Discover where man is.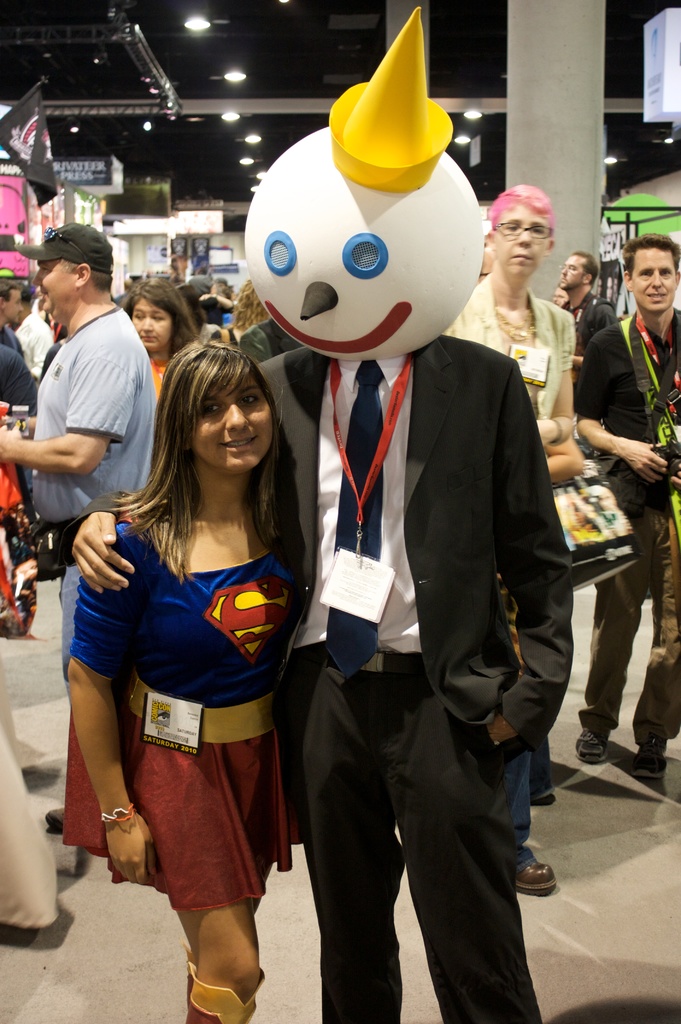
Discovered at crop(555, 251, 621, 349).
